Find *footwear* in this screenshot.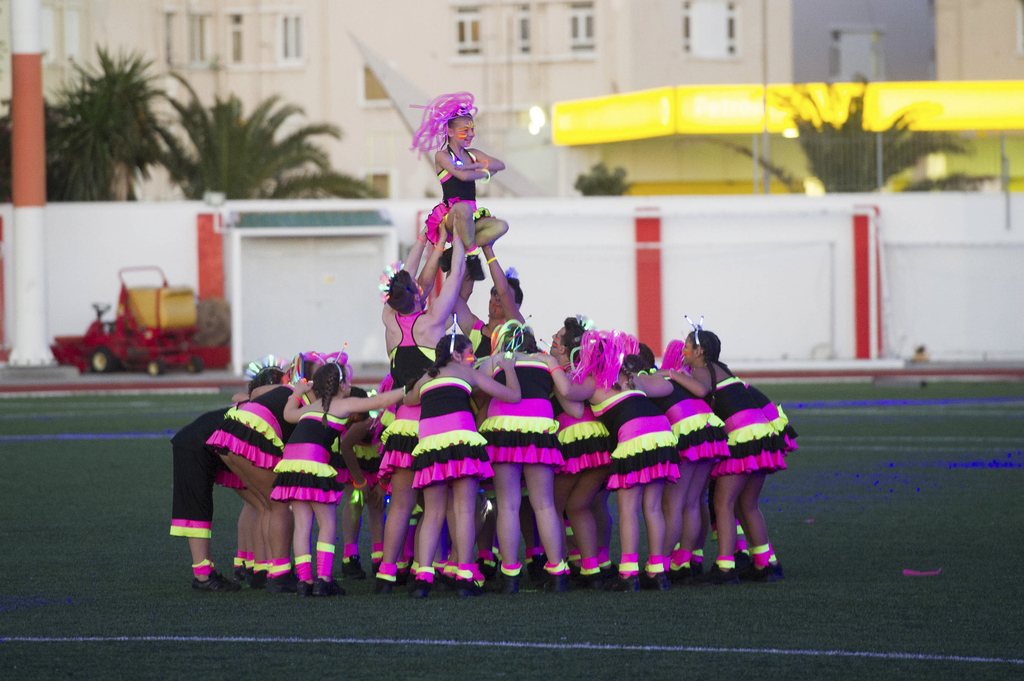
The bounding box for *footwear* is left=491, top=550, right=497, bottom=566.
